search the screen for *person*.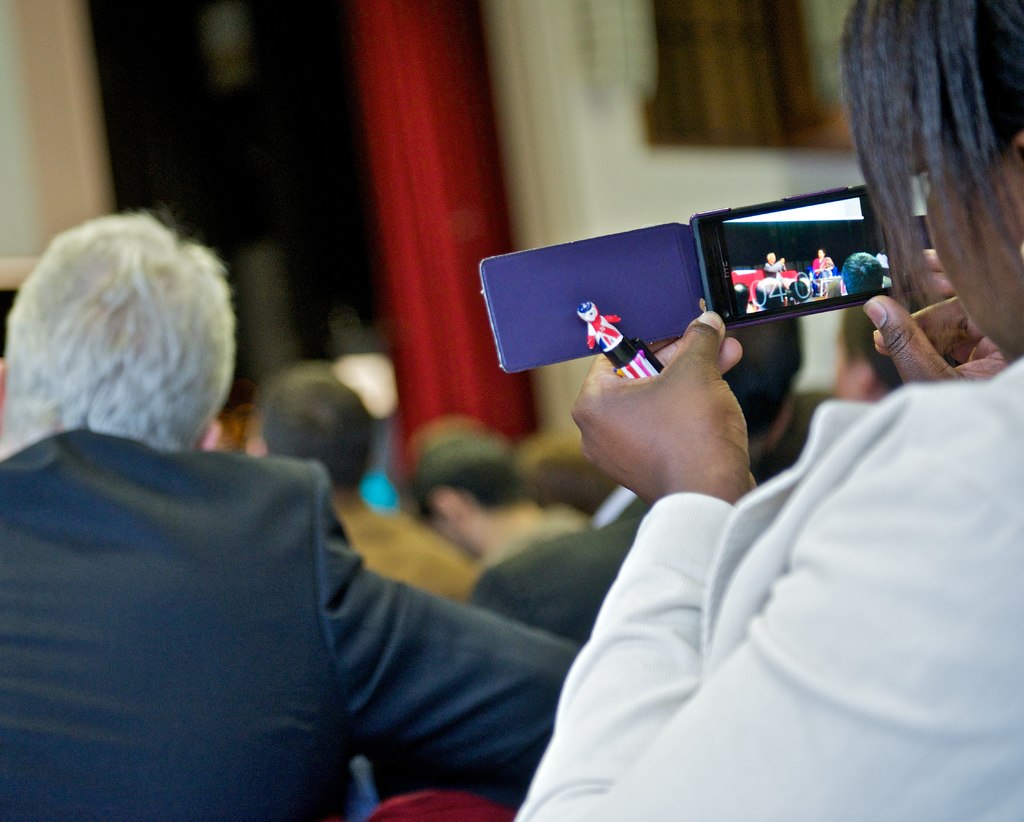
Found at x1=840, y1=254, x2=894, y2=307.
